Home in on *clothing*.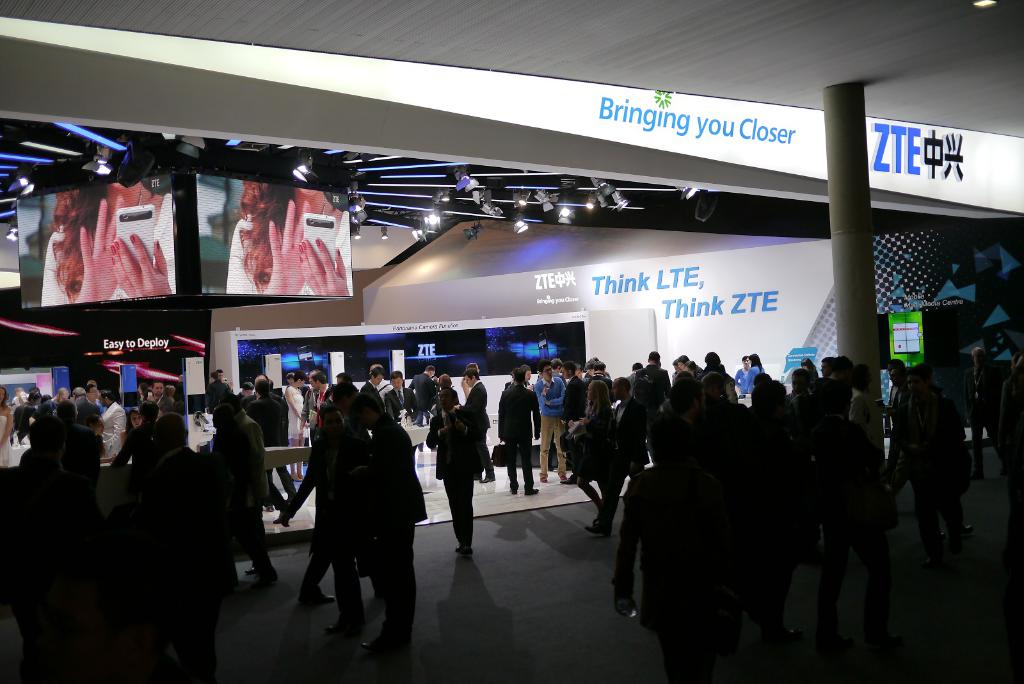
Homed in at Rect(731, 364, 751, 405).
